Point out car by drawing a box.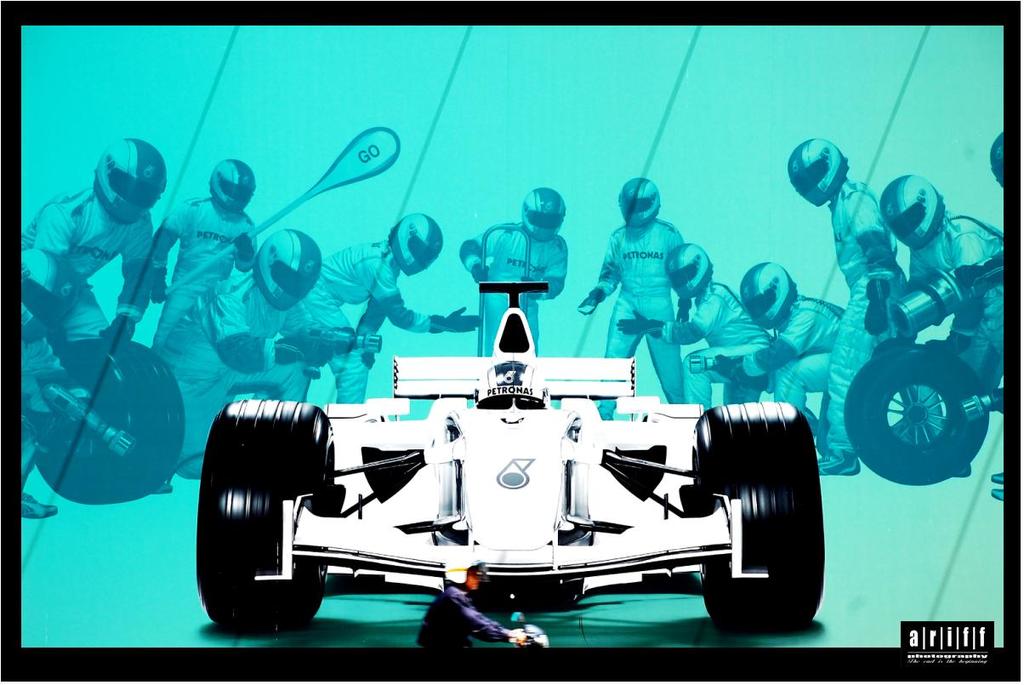
199:282:821:631.
